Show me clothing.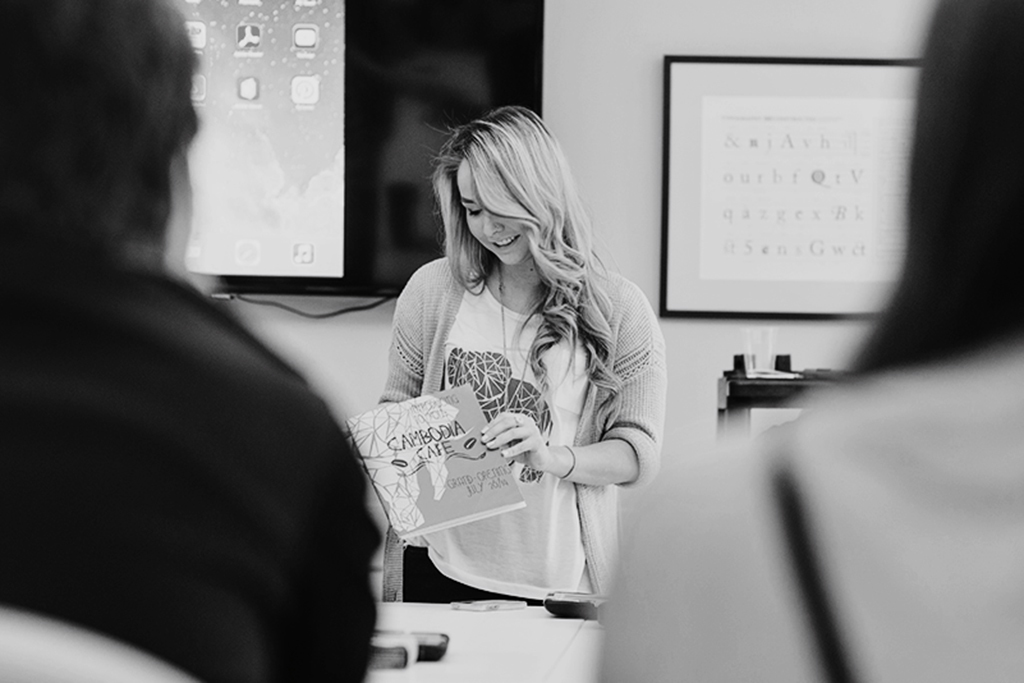
clothing is here: bbox(765, 421, 868, 682).
